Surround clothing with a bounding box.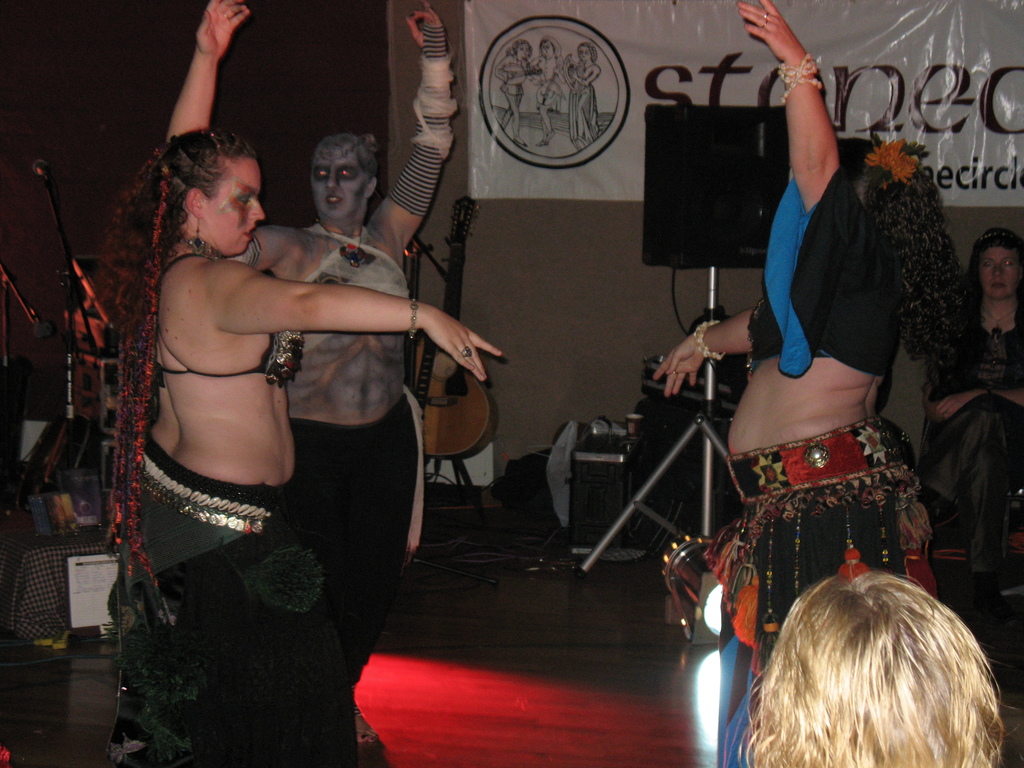
(104,430,298,752).
